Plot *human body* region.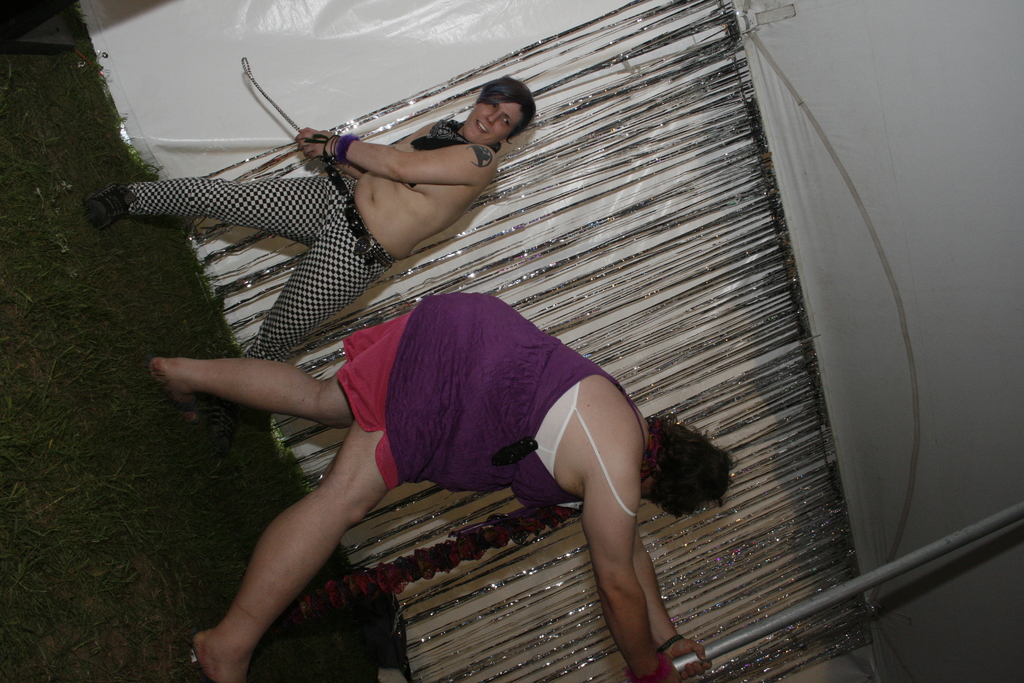
Plotted at l=83, t=73, r=534, b=361.
